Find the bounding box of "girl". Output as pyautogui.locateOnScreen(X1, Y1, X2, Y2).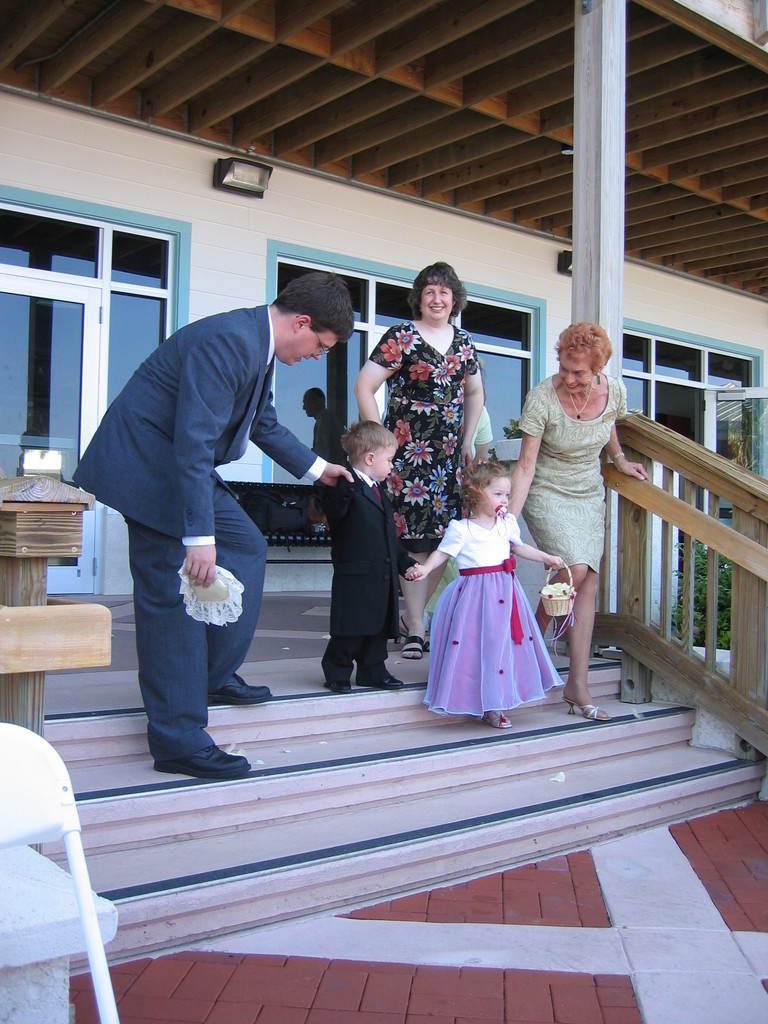
pyautogui.locateOnScreen(420, 458, 570, 723).
